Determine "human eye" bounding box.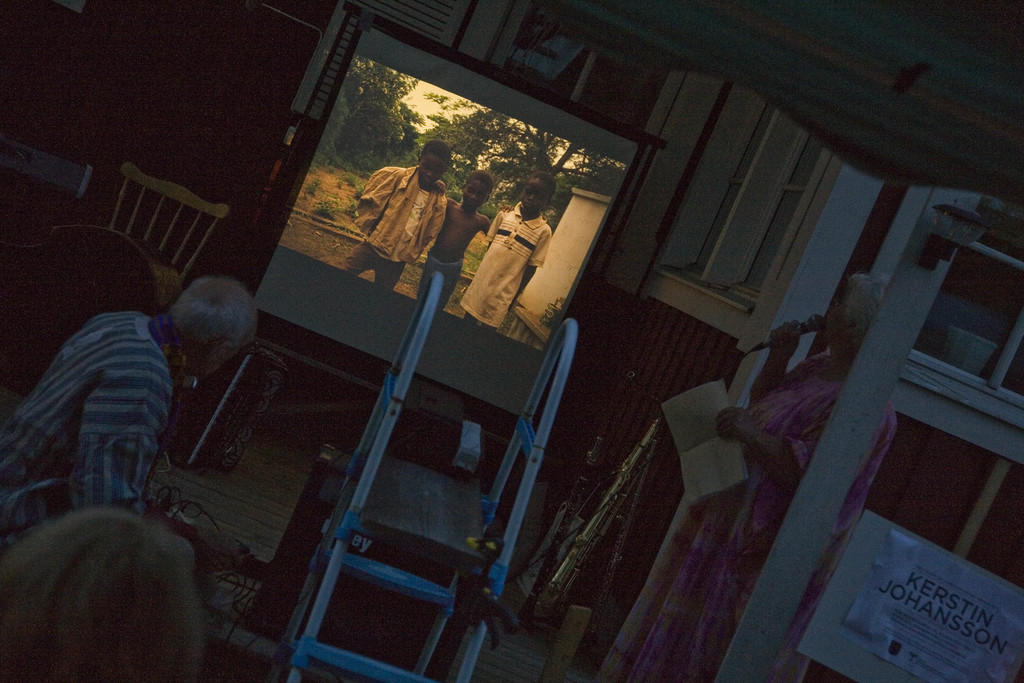
Determined: select_region(434, 169, 442, 176).
